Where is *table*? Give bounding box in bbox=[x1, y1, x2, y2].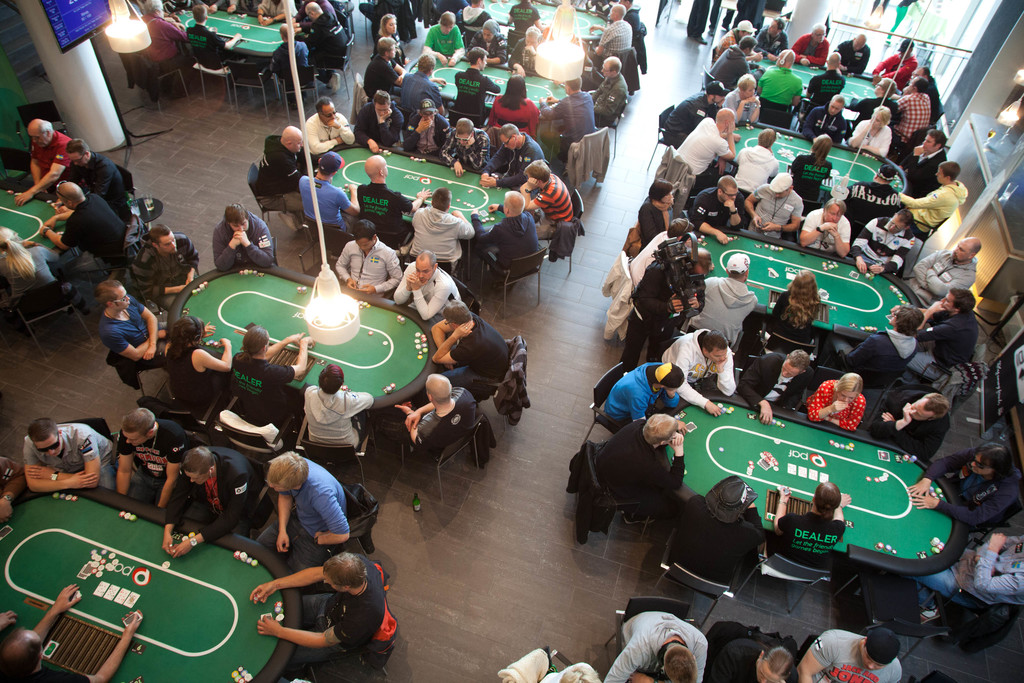
bbox=[482, 0, 606, 44].
